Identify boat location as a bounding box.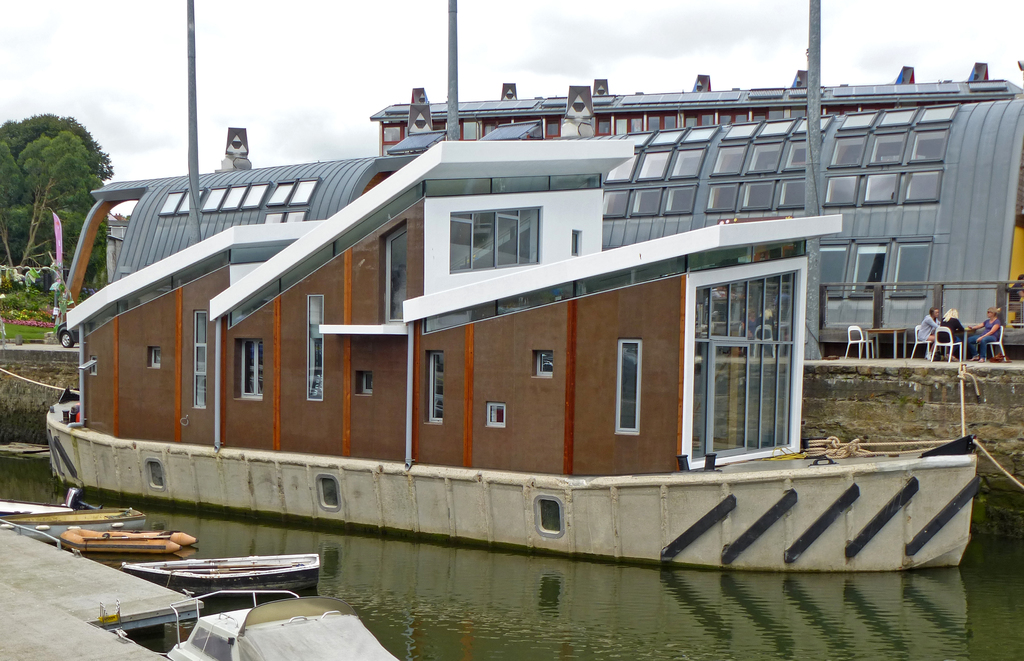
0 568 171 660.
